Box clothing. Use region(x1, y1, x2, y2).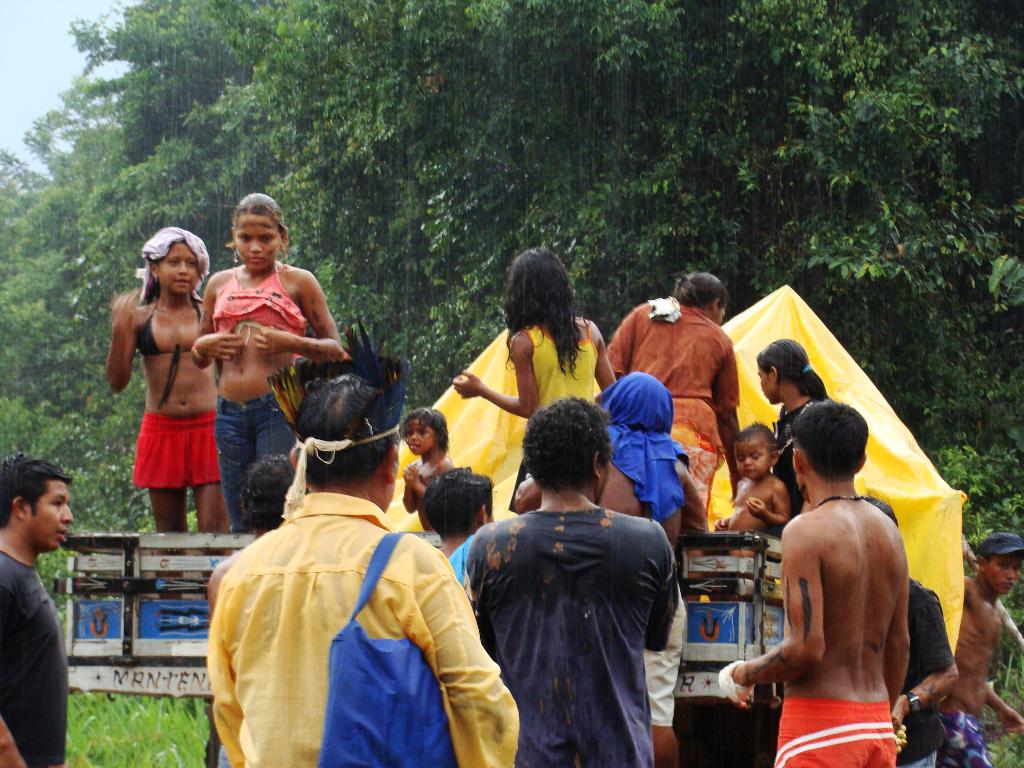
region(0, 547, 69, 767).
